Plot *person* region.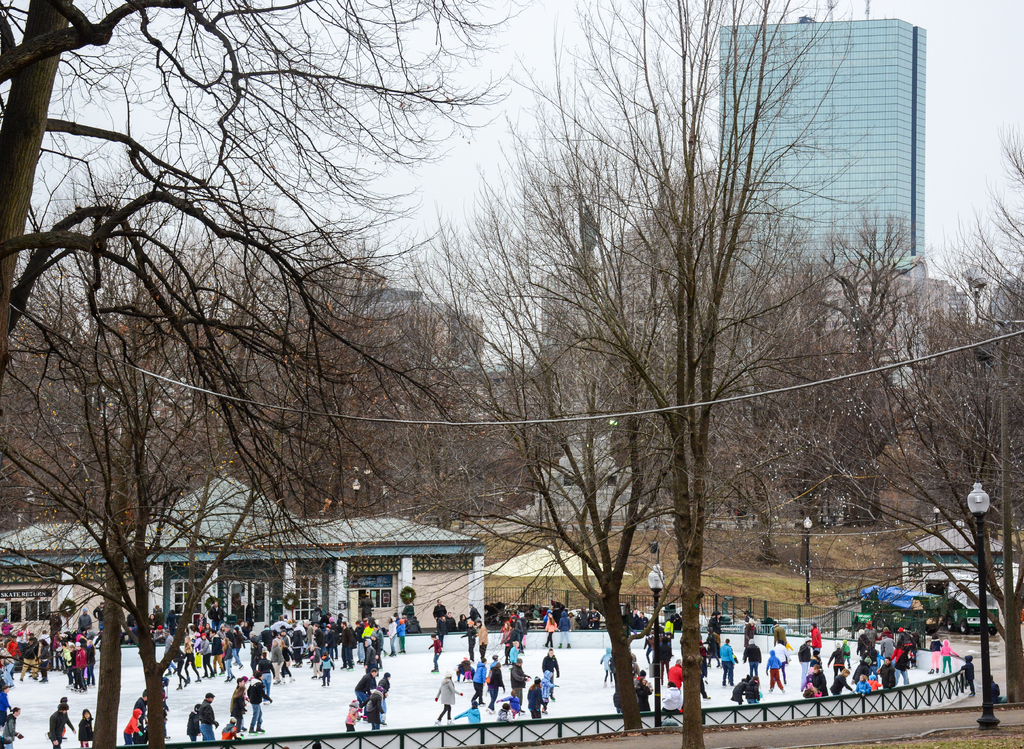
Plotted at l=362, t=680, r=387, b=721.
